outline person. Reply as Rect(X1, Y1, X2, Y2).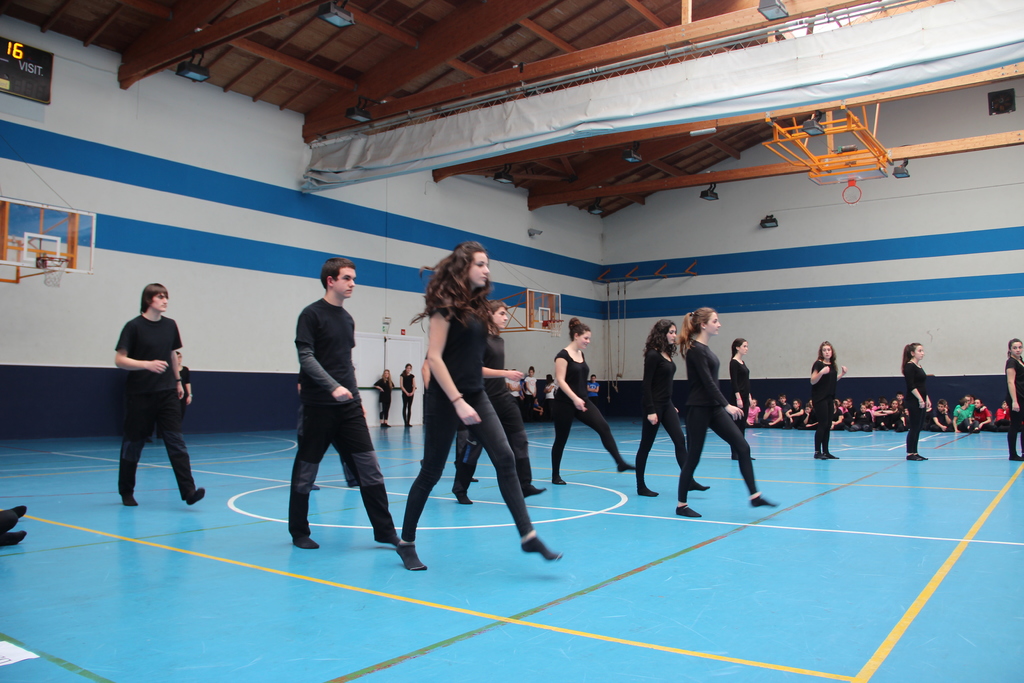
Rect(726, 336, 757, 462).
